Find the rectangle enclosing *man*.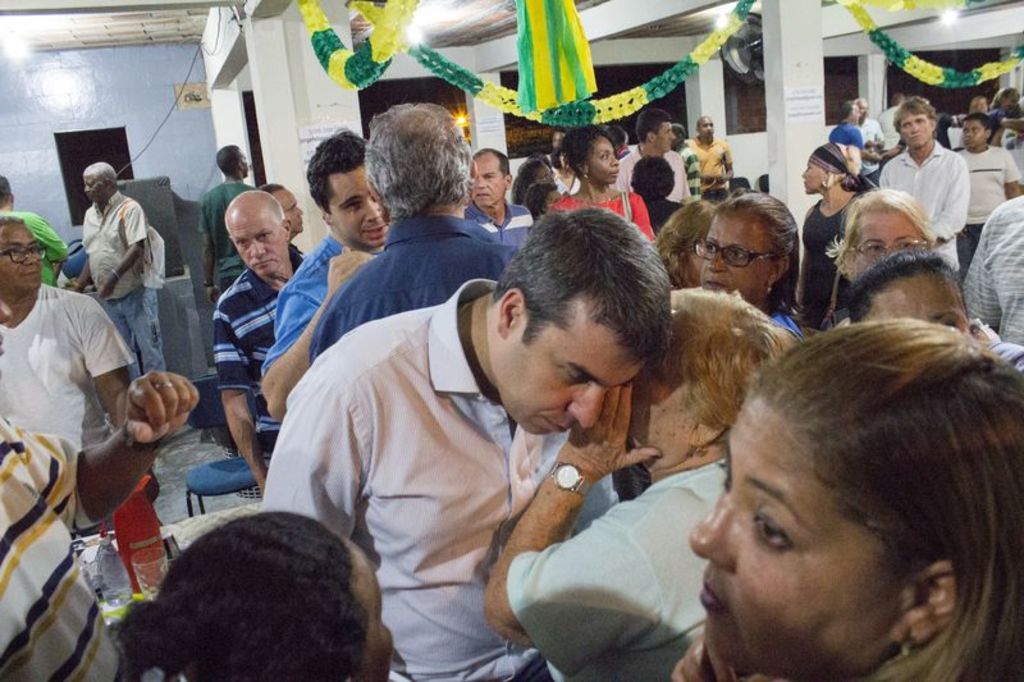
(611,109,700,202).
